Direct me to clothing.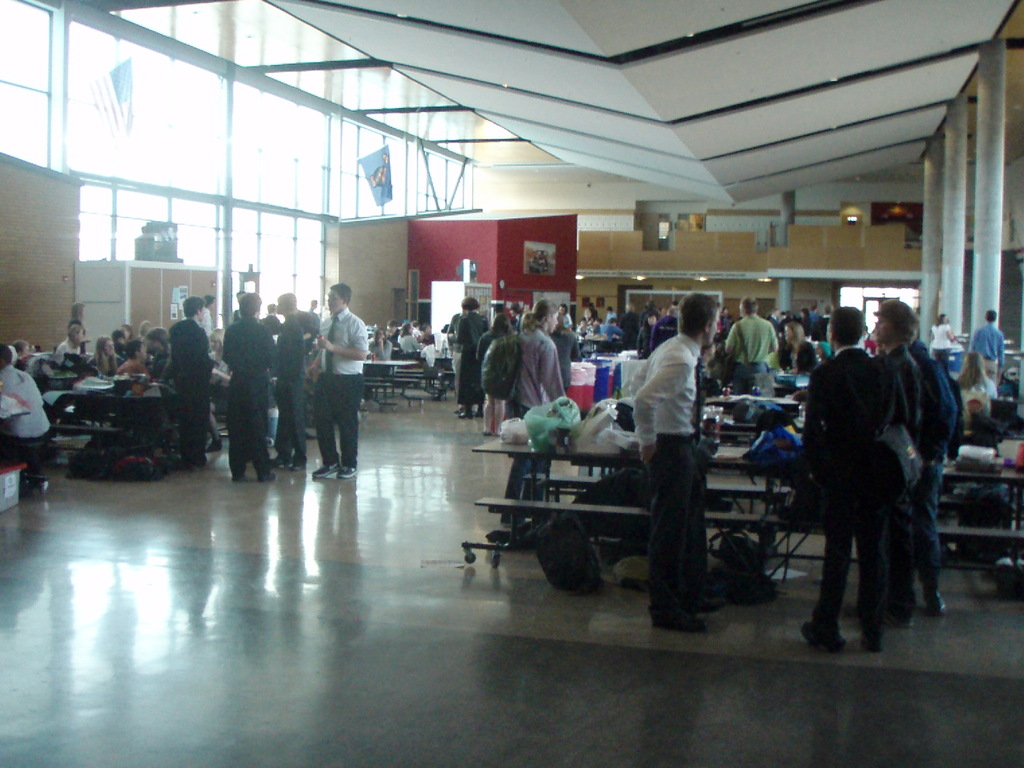
Direction: <box>448,308,495,408</box>.
